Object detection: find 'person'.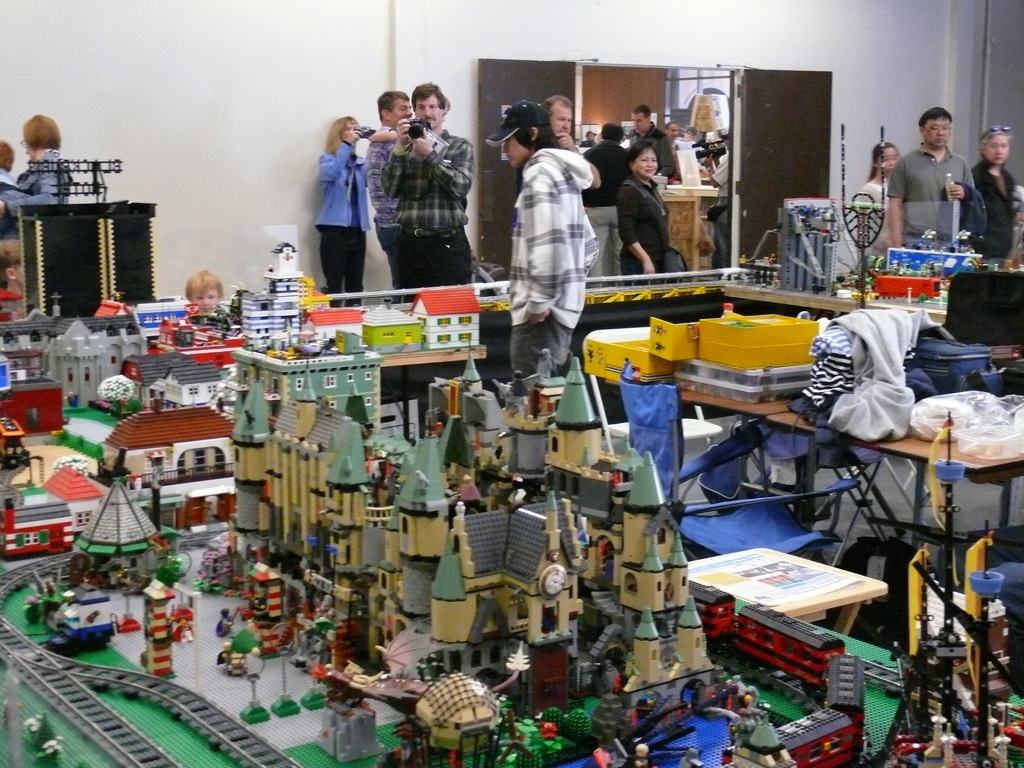
[186, 265, 220, 318].
